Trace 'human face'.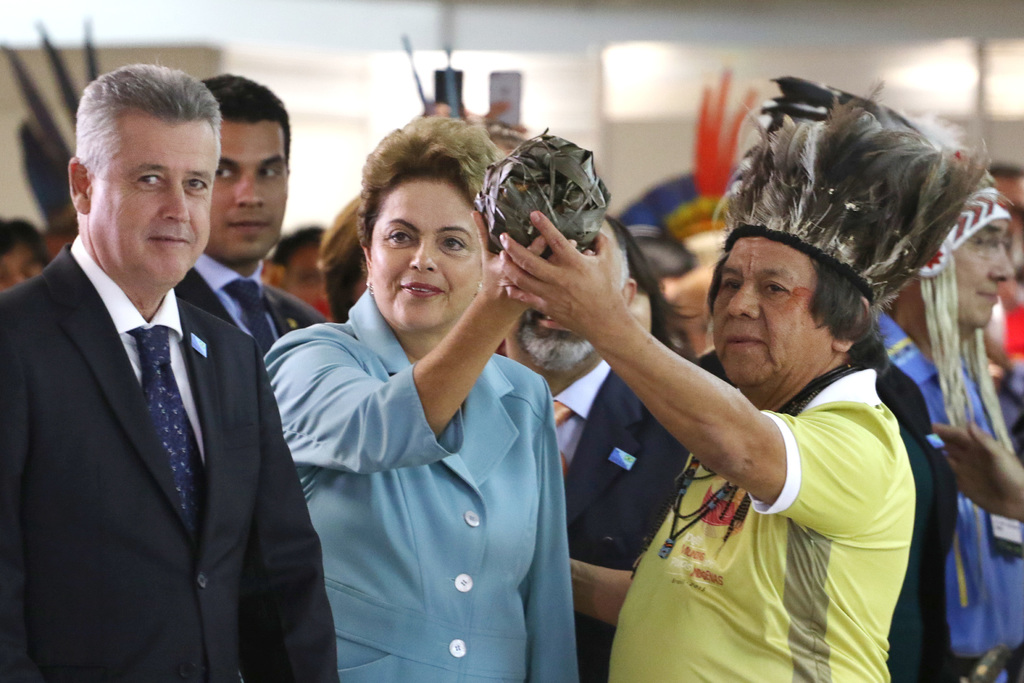
Traced to (280,231,326,308).
